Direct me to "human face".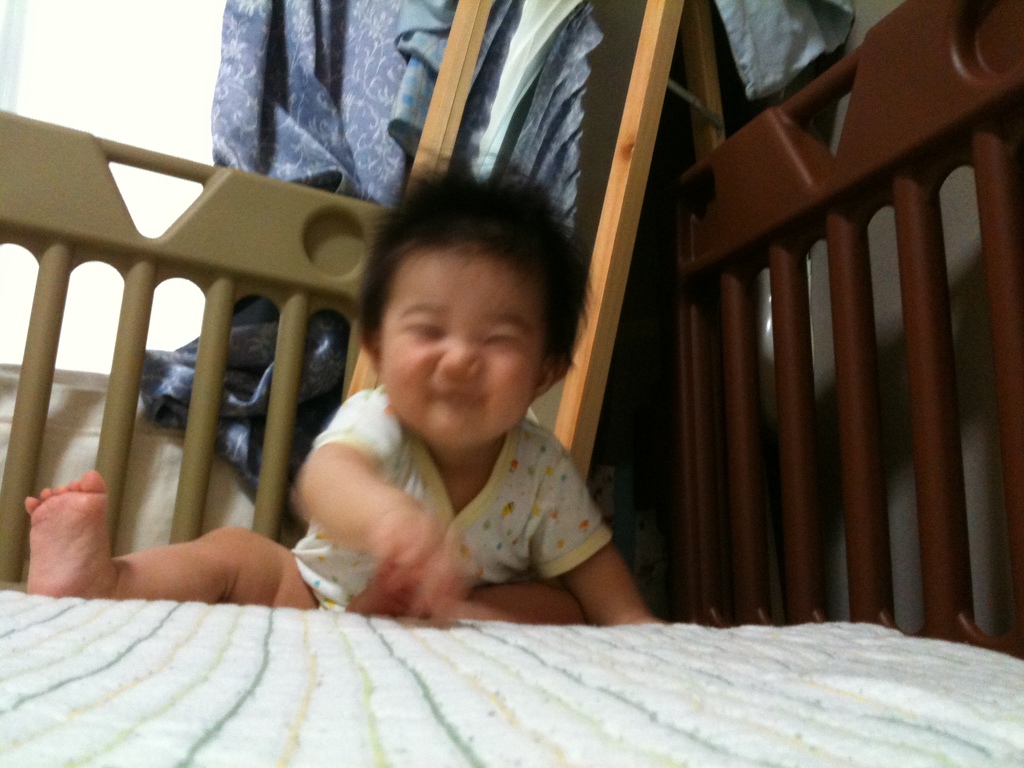
Direction: crop(381, 244, 543, 451).
